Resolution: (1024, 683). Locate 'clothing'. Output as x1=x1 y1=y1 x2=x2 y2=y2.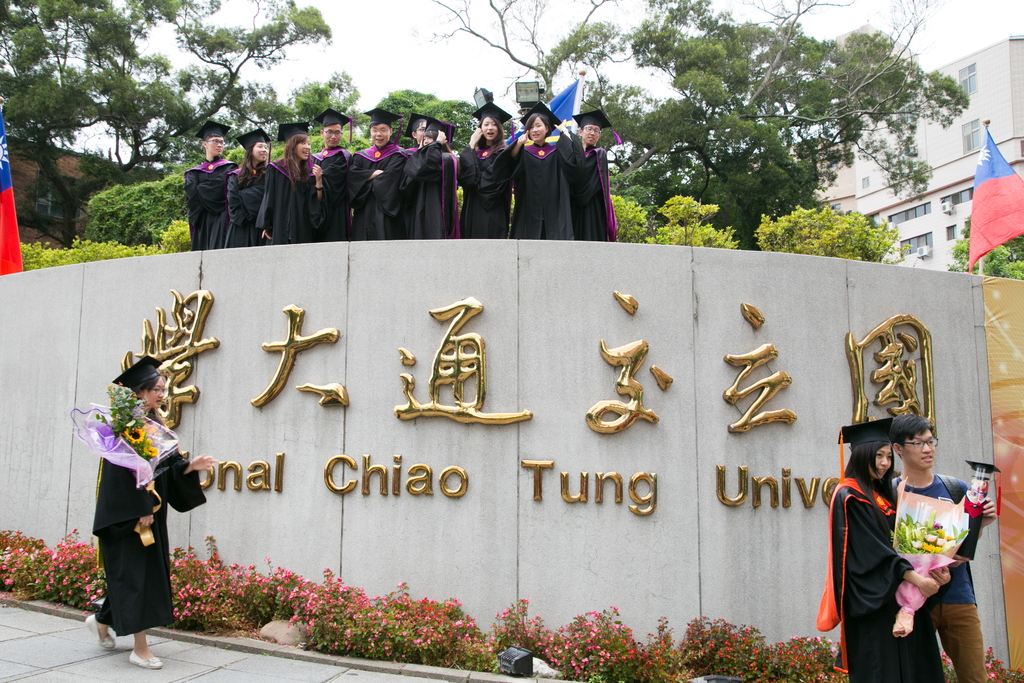
x1=310 y1=142 x2=360 y2=245.
